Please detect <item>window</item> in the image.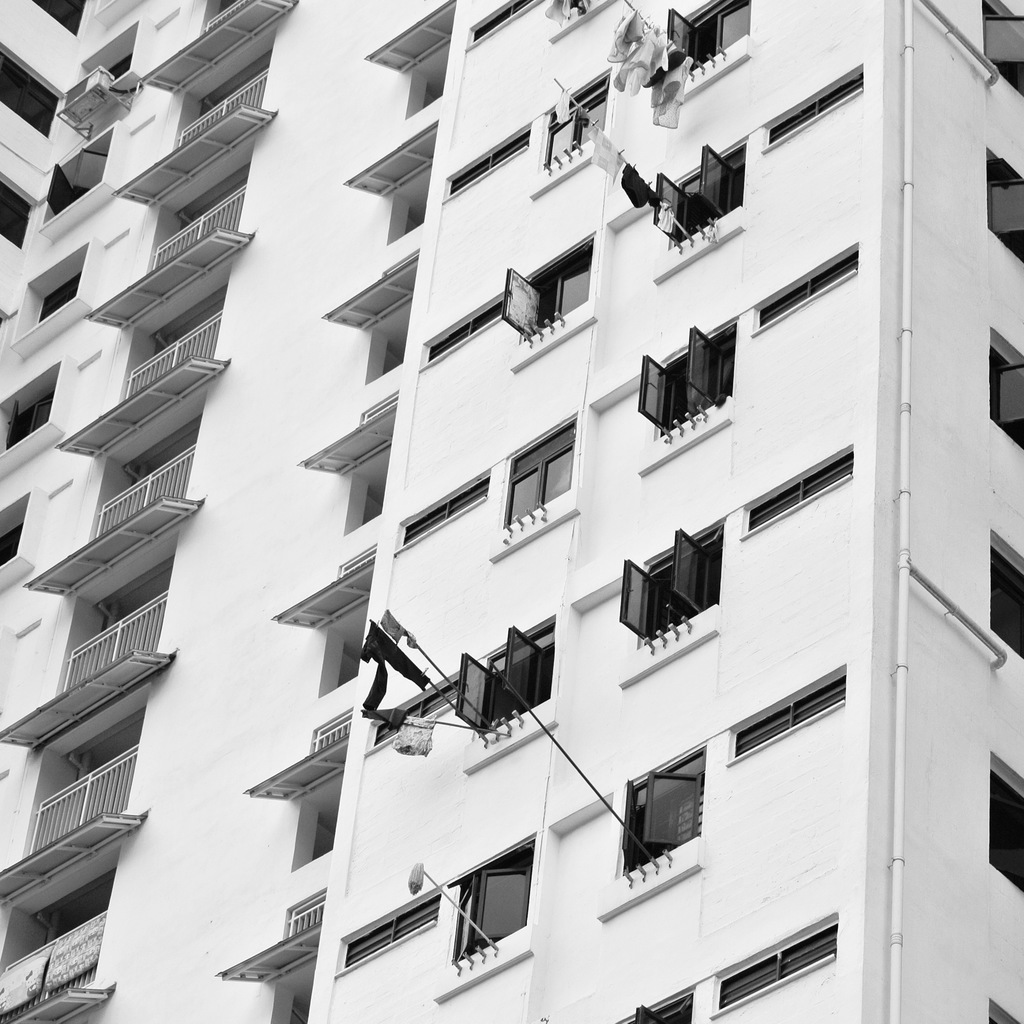
[x1=217, y1=888, x2=326, y2=1023].
